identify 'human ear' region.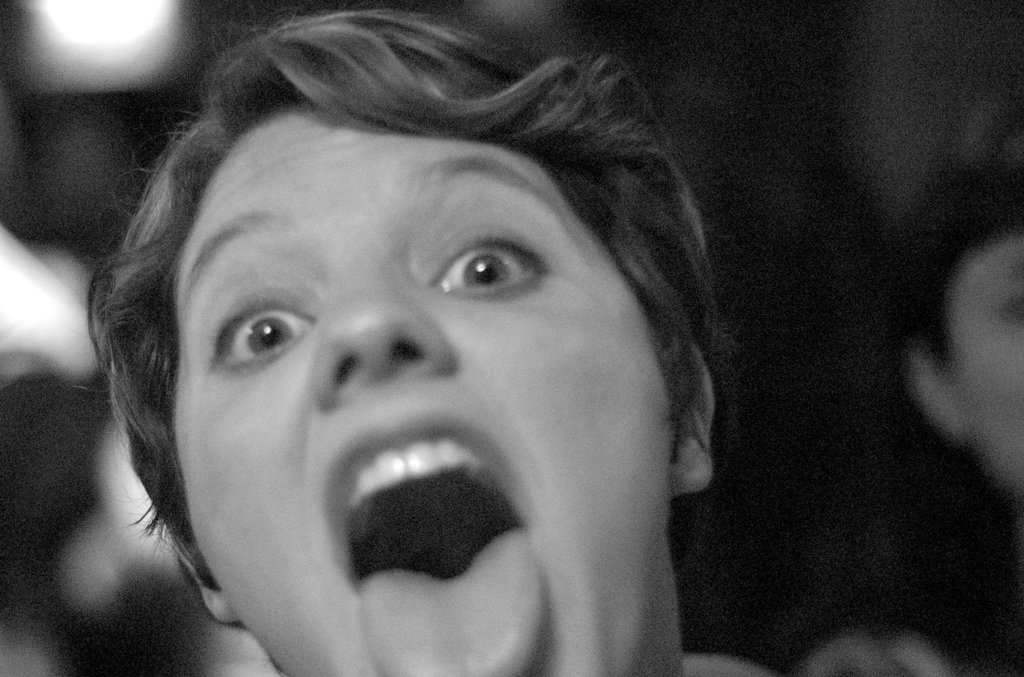
Region: 902,339,974,446.
